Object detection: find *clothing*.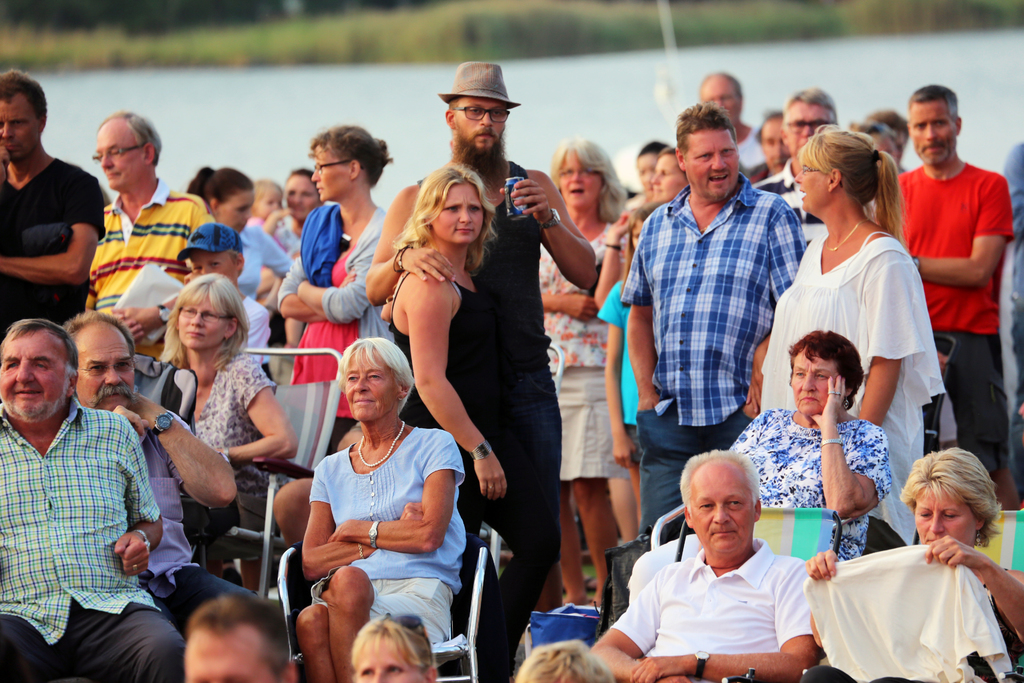
box(509, 206, 672, 465).
